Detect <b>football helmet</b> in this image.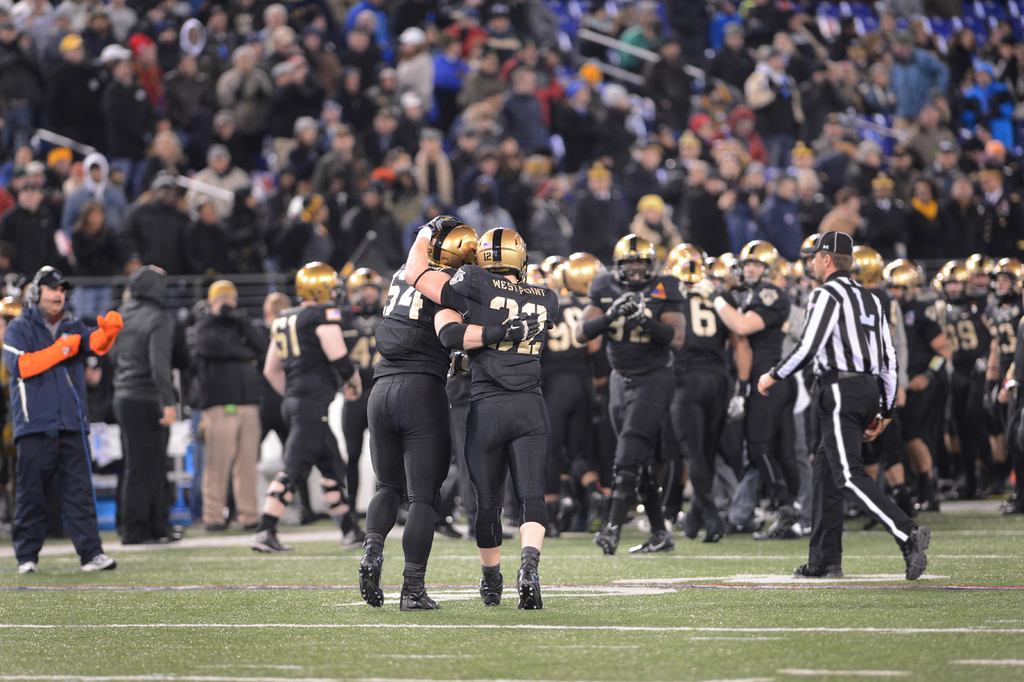
Detection: crop(424, 220, 476, 272).
